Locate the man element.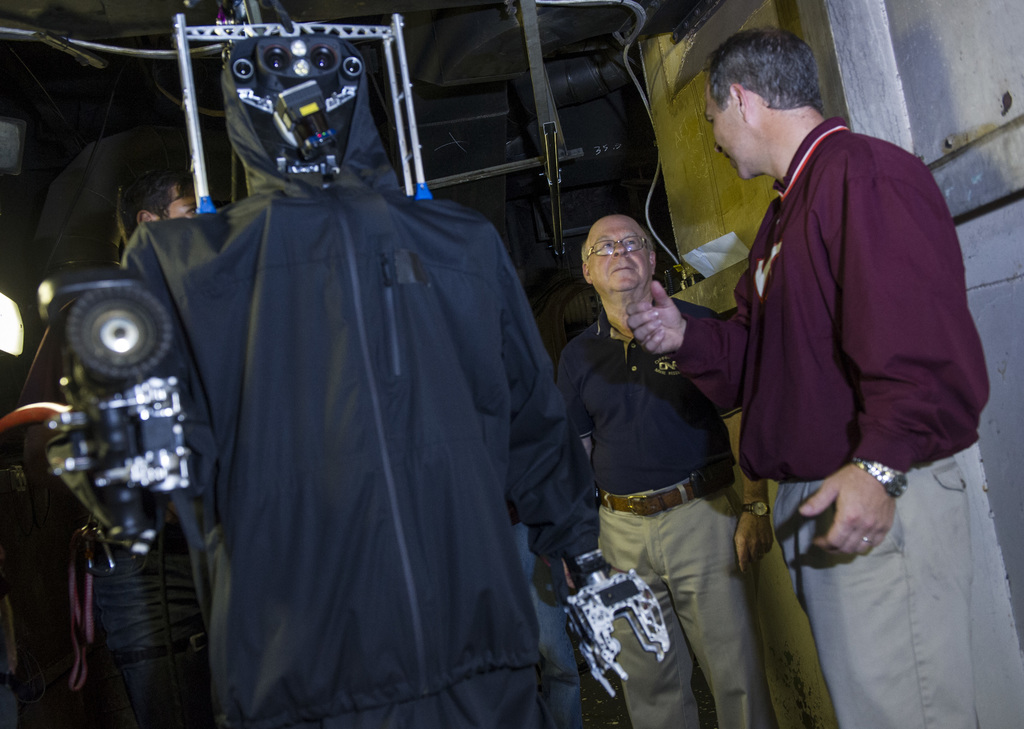
Element bbox: x1=546, y1=207, x2=781, y2=728.
